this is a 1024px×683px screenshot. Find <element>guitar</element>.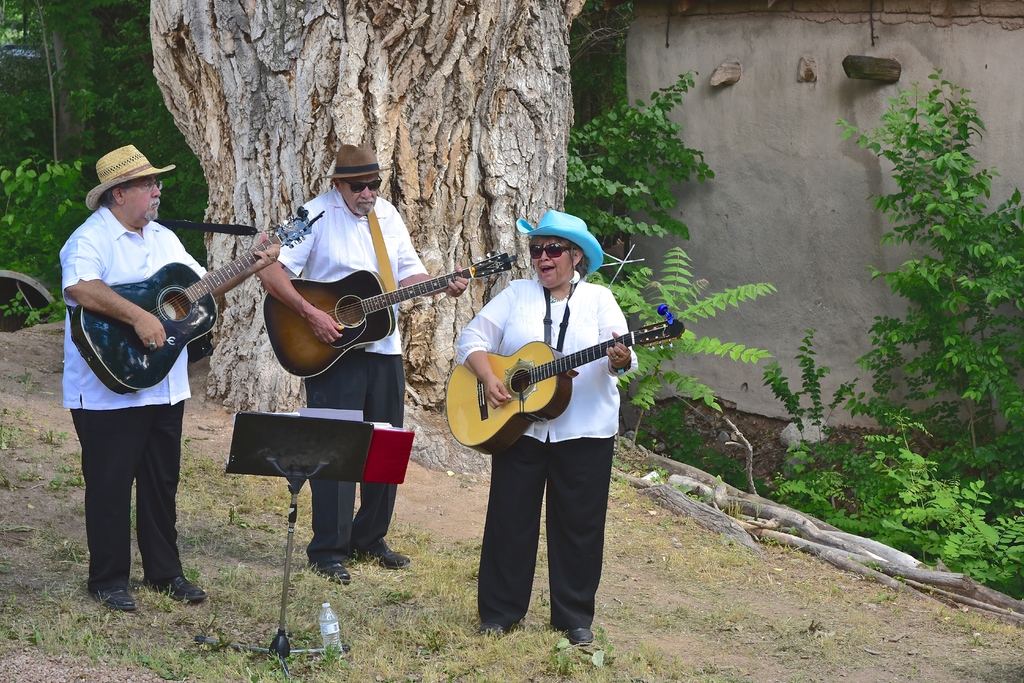
Bounding box: region(97, 206, 320, 389).
